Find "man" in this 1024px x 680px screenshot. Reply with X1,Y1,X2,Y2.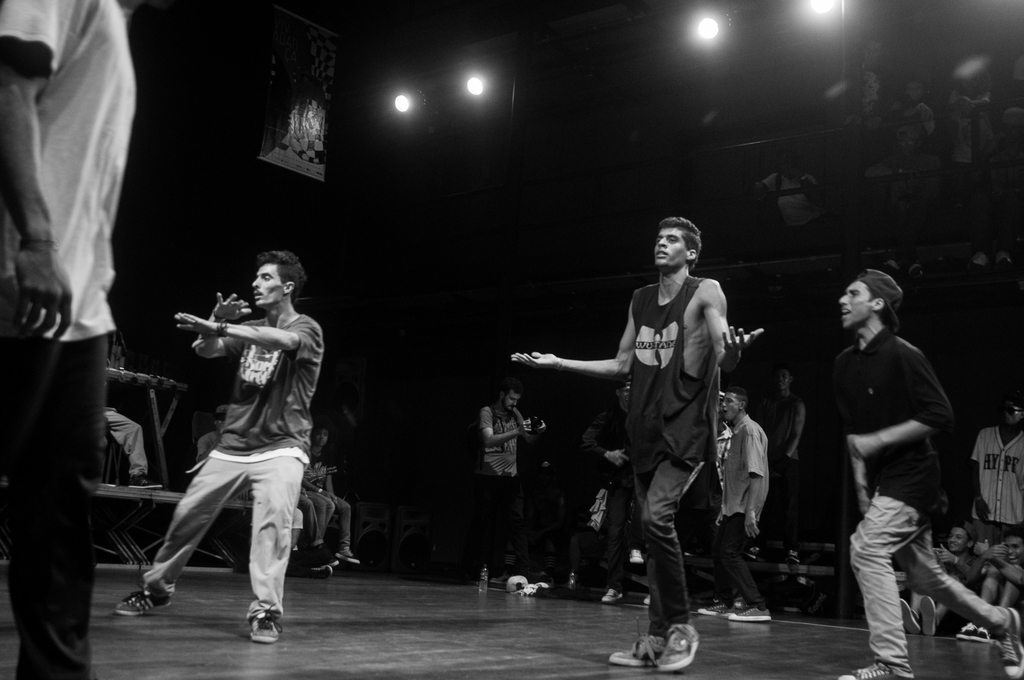
712,387,732,492.
